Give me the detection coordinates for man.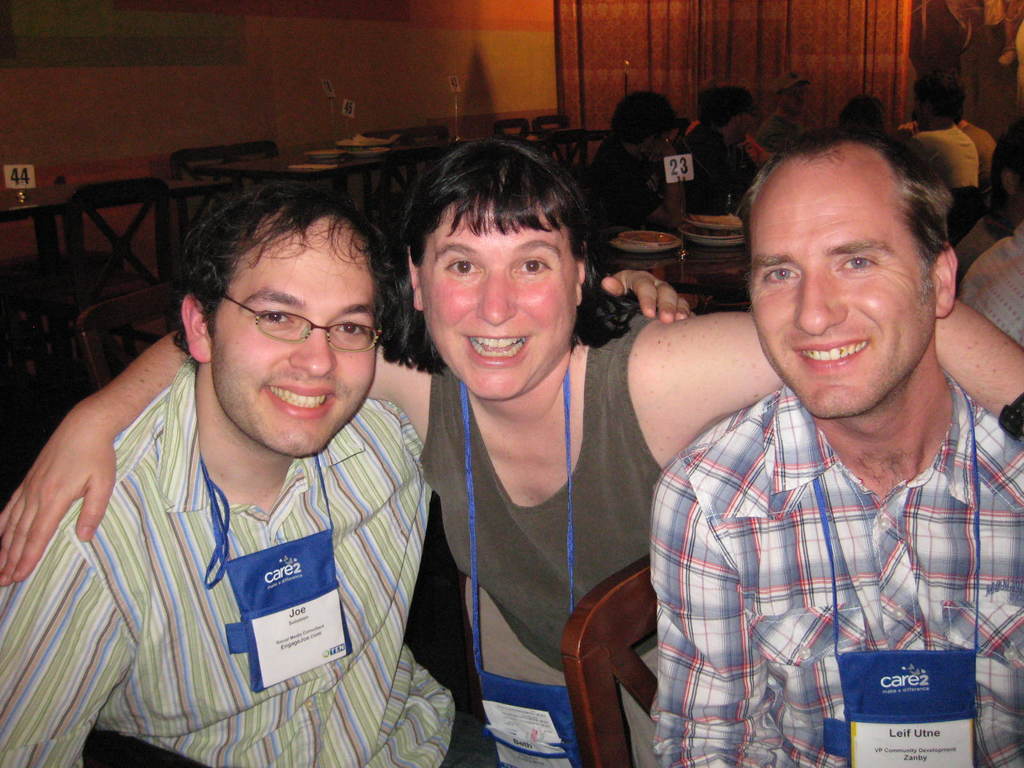
x1=678, y1=77, x2=763, y2=214.
